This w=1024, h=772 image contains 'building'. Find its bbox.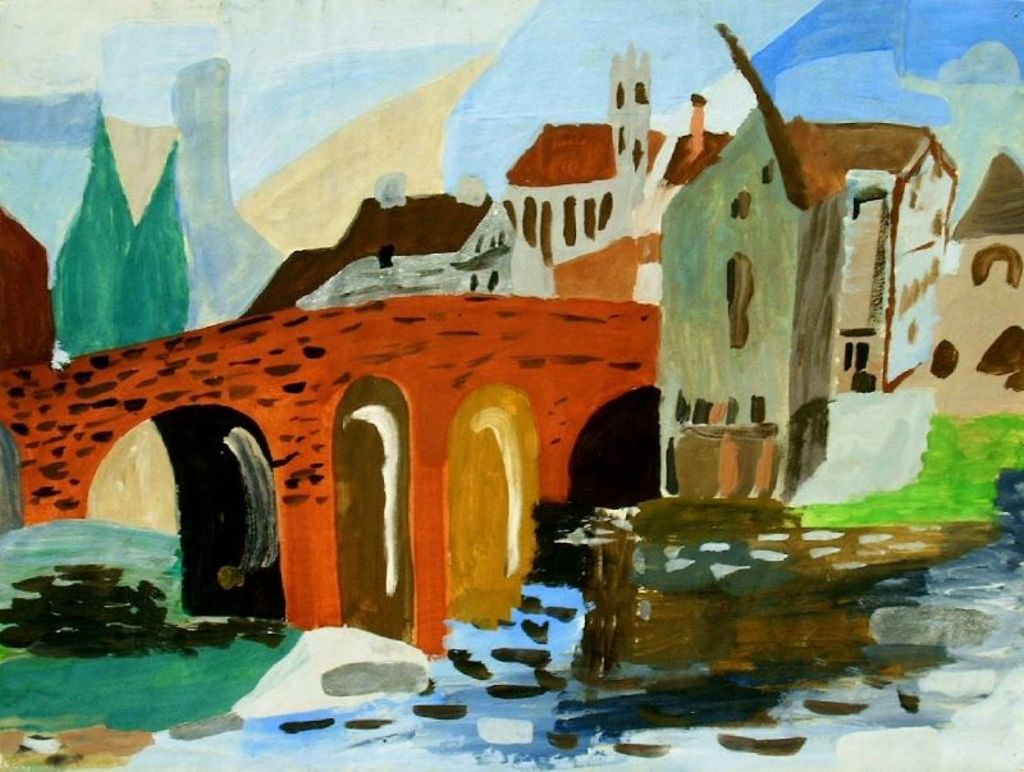
<bbox>238, 177, 508, 307</bbox>.
